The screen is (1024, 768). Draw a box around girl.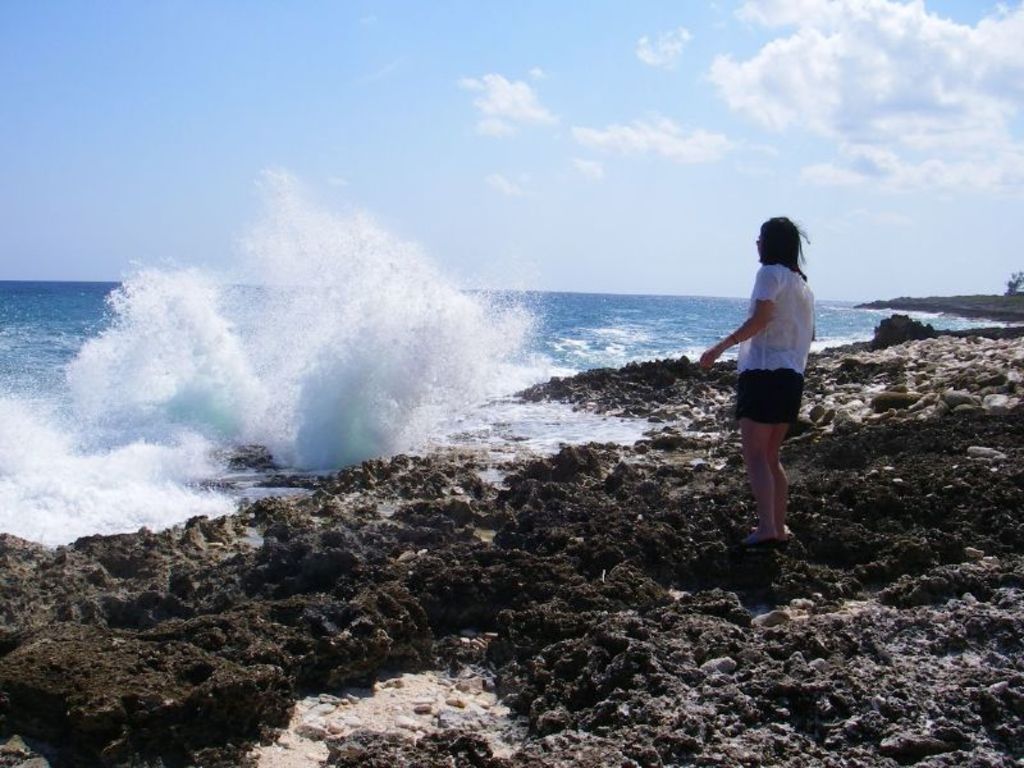
bbox=[701, 214, 818, 547].
